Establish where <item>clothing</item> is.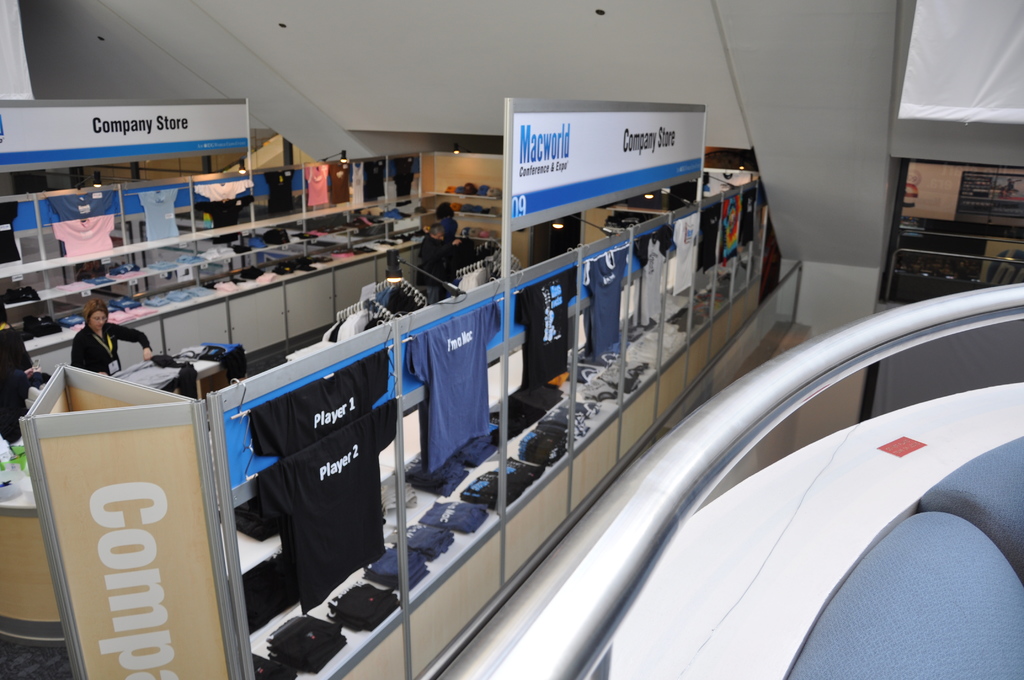
Established at [139,191,184,245].
